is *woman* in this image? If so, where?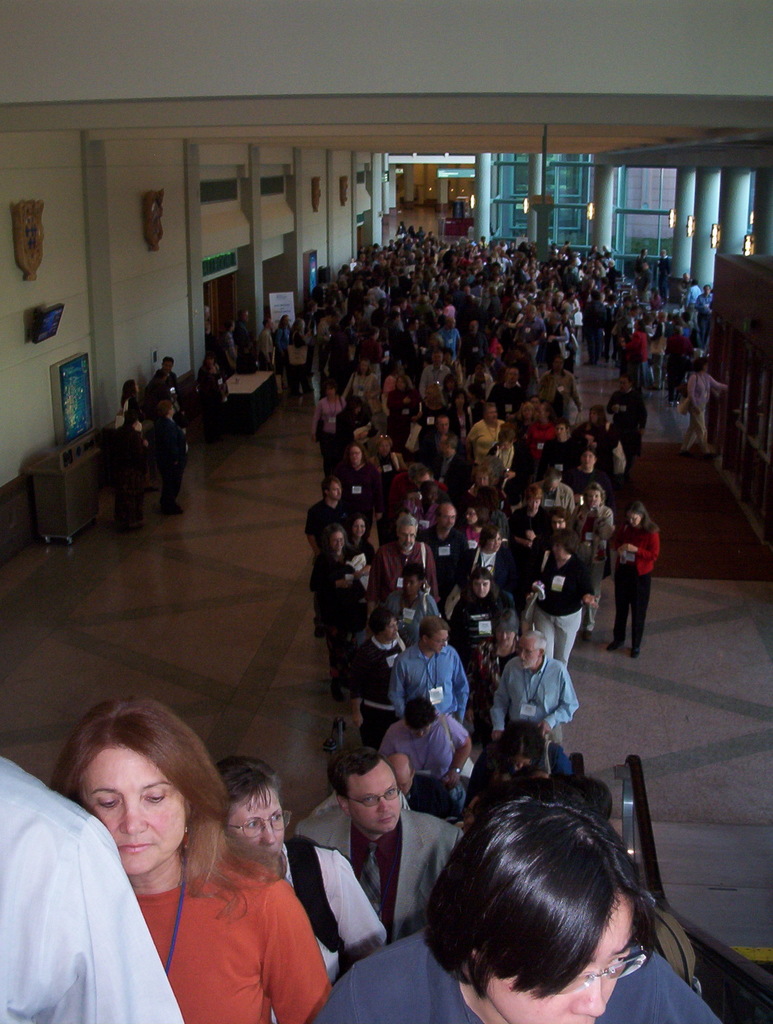
Yes, at bbox(507, 483, 552, 571).
